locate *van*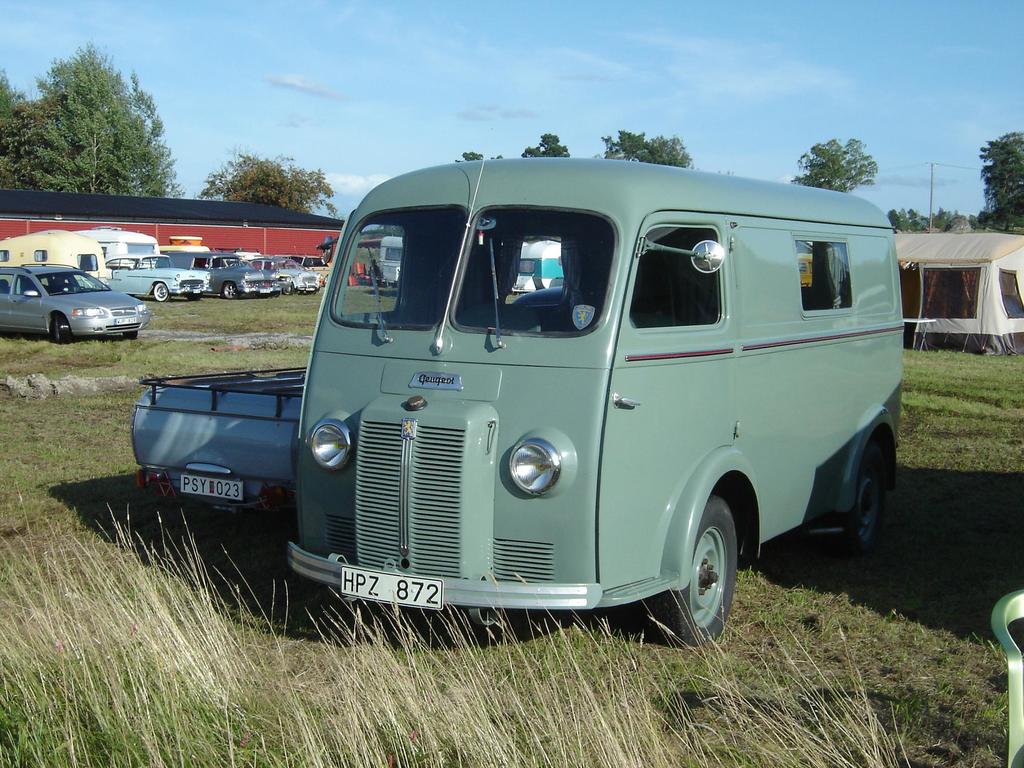
(287,155,903,651)
